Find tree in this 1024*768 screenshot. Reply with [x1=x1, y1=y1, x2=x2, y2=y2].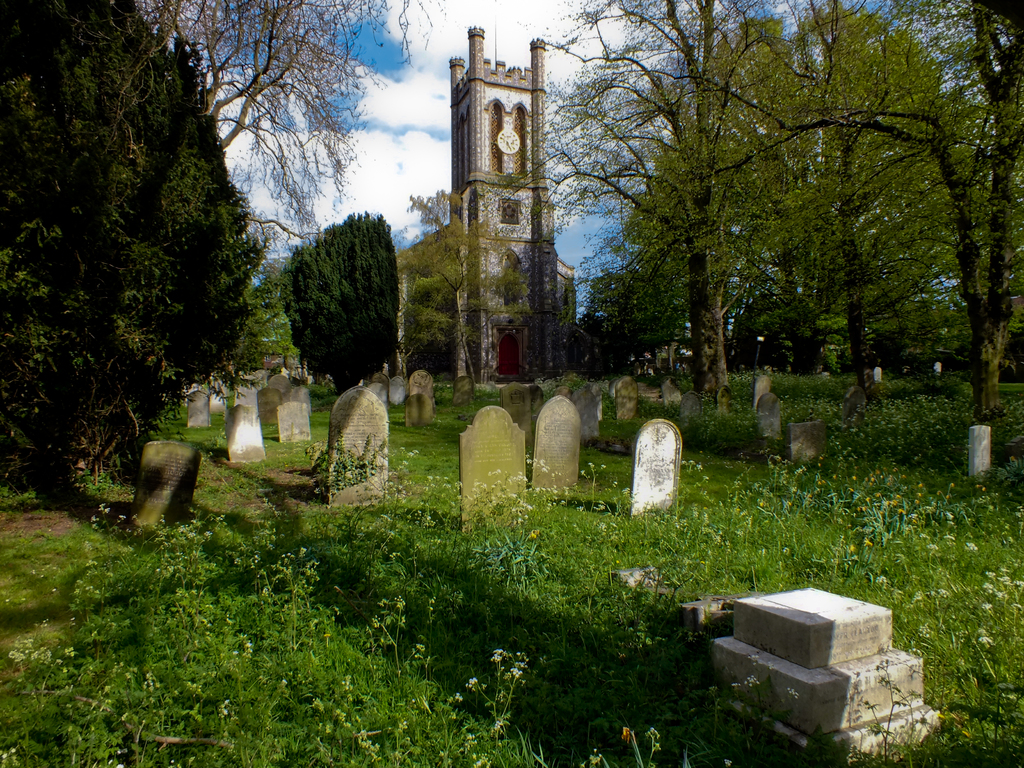
[x1=271, y1=190, x2=412, y2=391].
